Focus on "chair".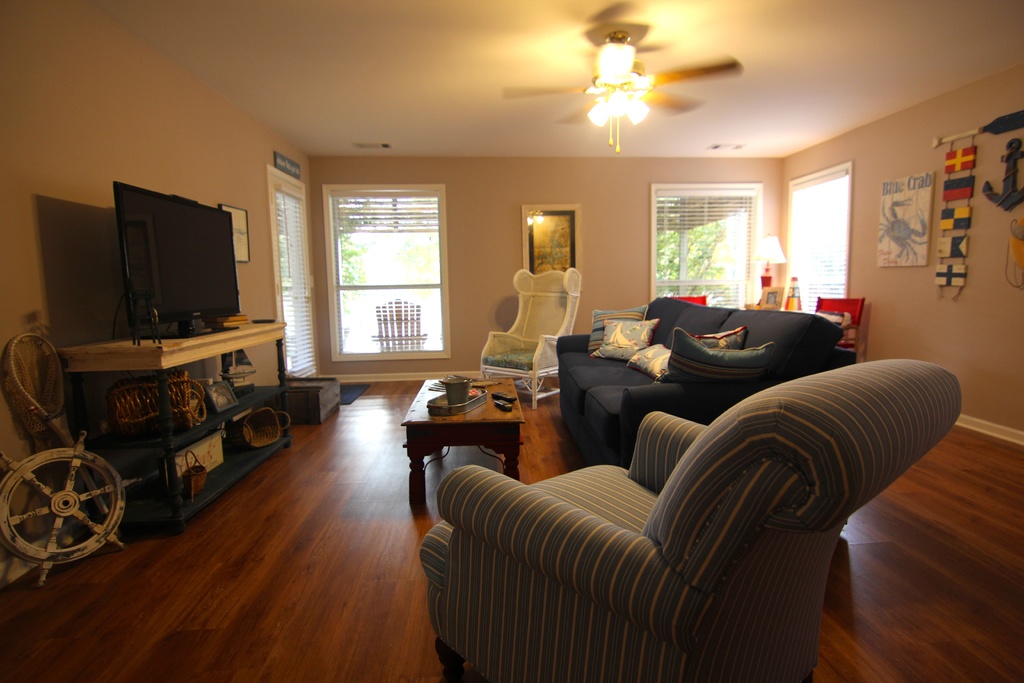
Focused at l=419, t=357, r=960, b=682.
